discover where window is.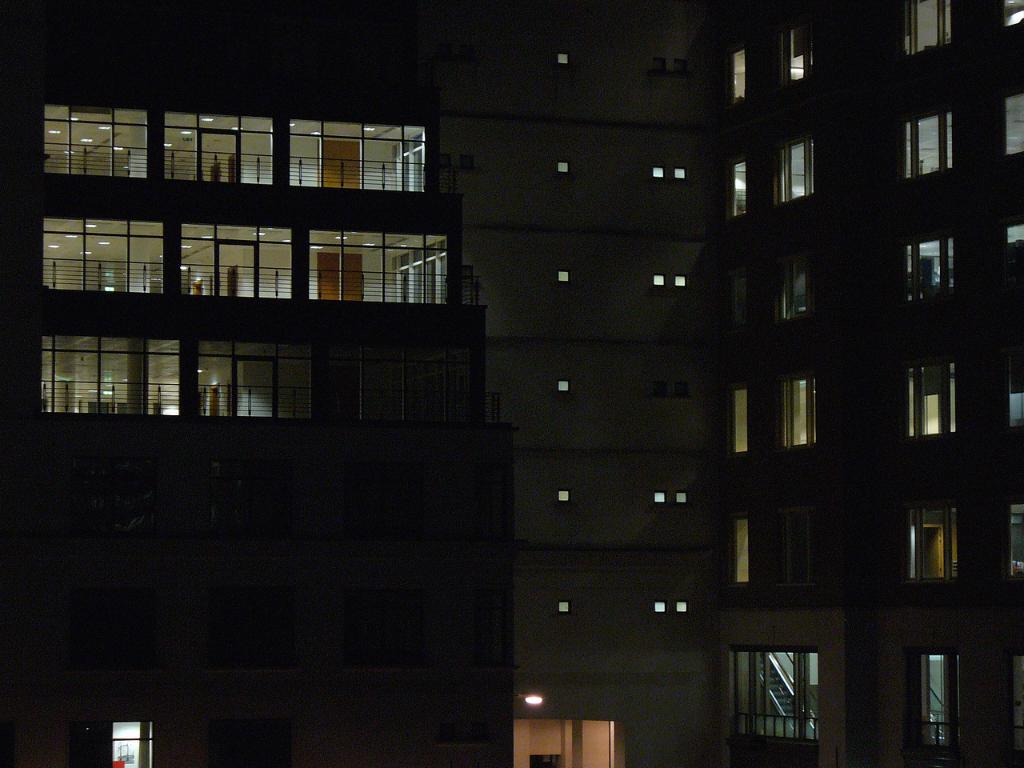
Discovered at [left=898, top=646, right=956, bottom=767].
